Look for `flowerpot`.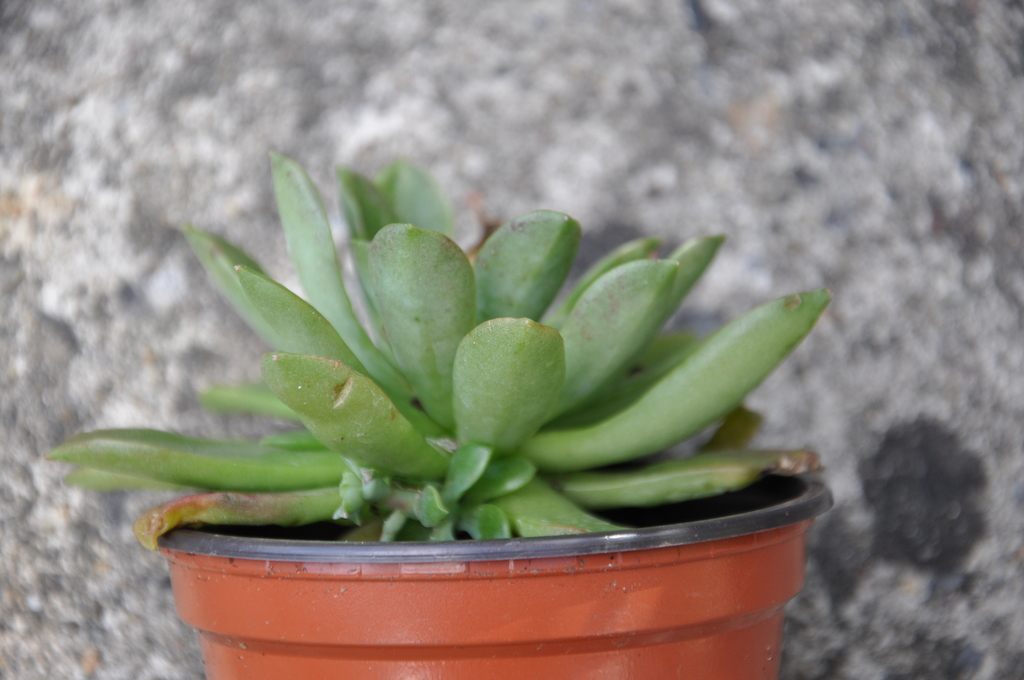
Found: {"left": 156, "top": 474, "right": 835, "bottom": 679}.
